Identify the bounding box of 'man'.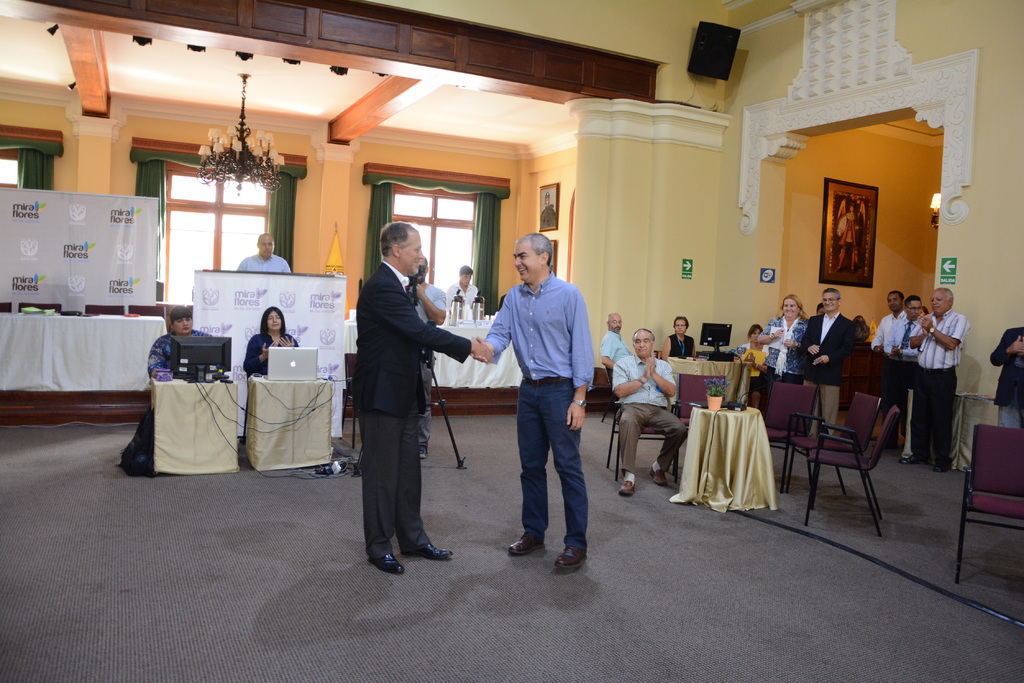
{"left": 868, "top": 290, "right": 906, "bottom": 444}.
